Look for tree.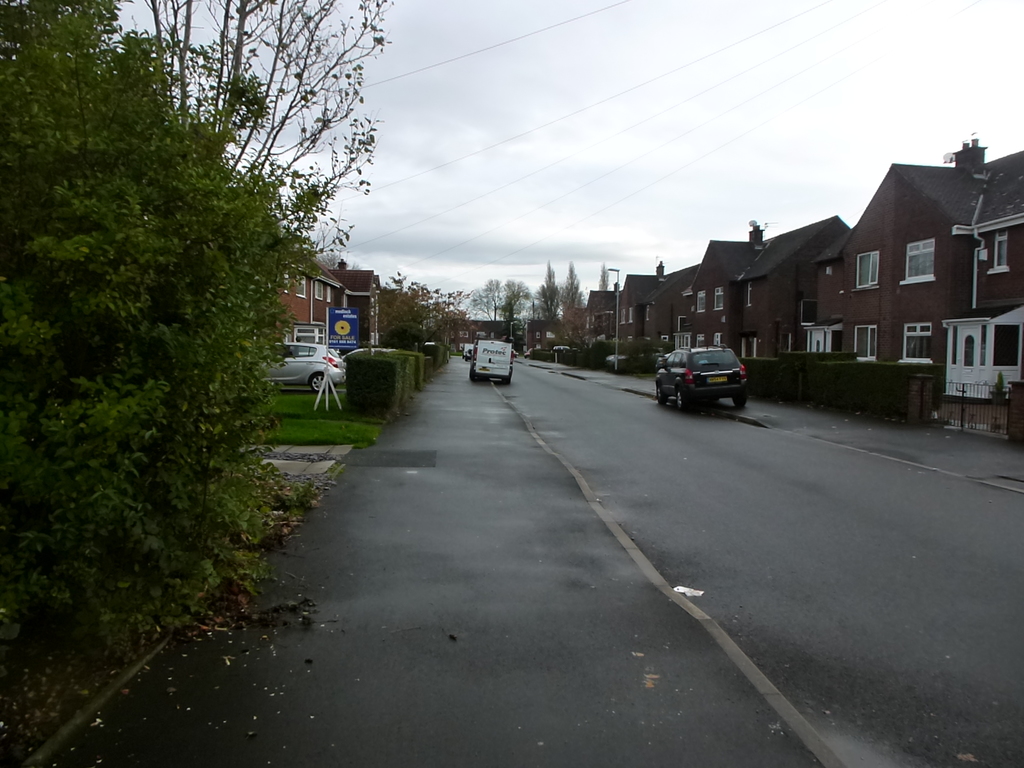
Found: 0/0/390/767.
